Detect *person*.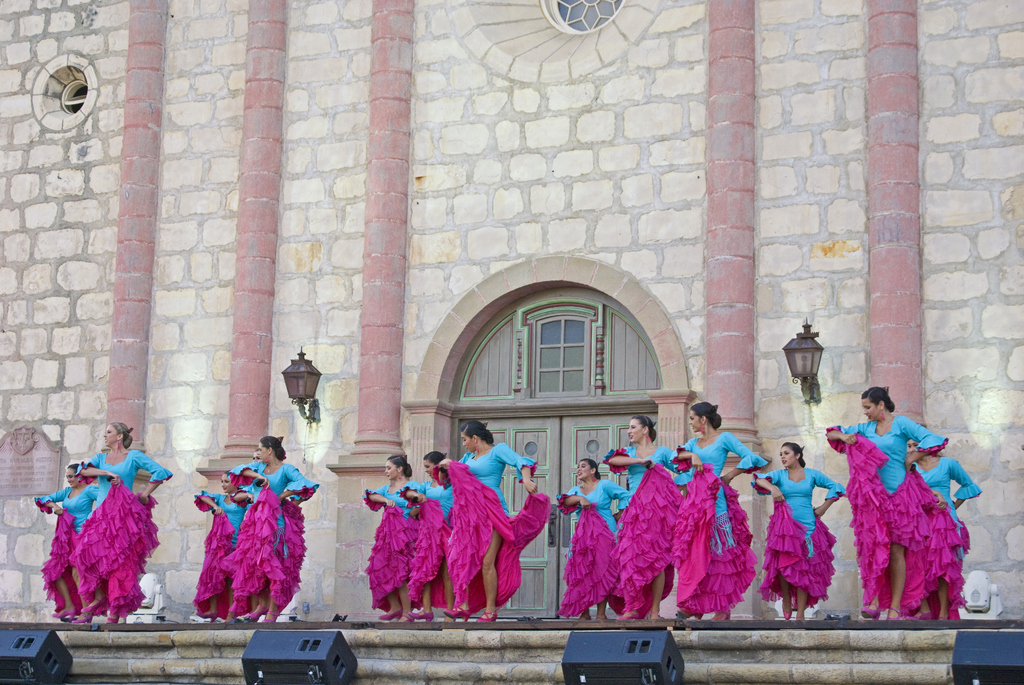
Detected at locate(822, 387, 945, 620).
